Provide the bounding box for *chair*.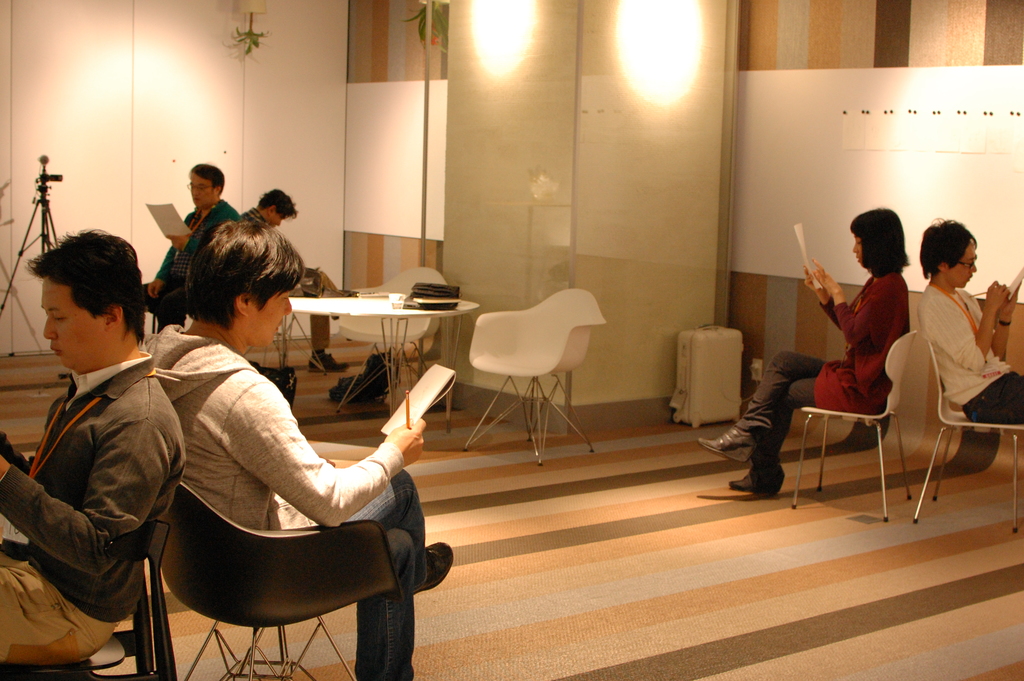
bbox=[246, 306, 326, 375].
